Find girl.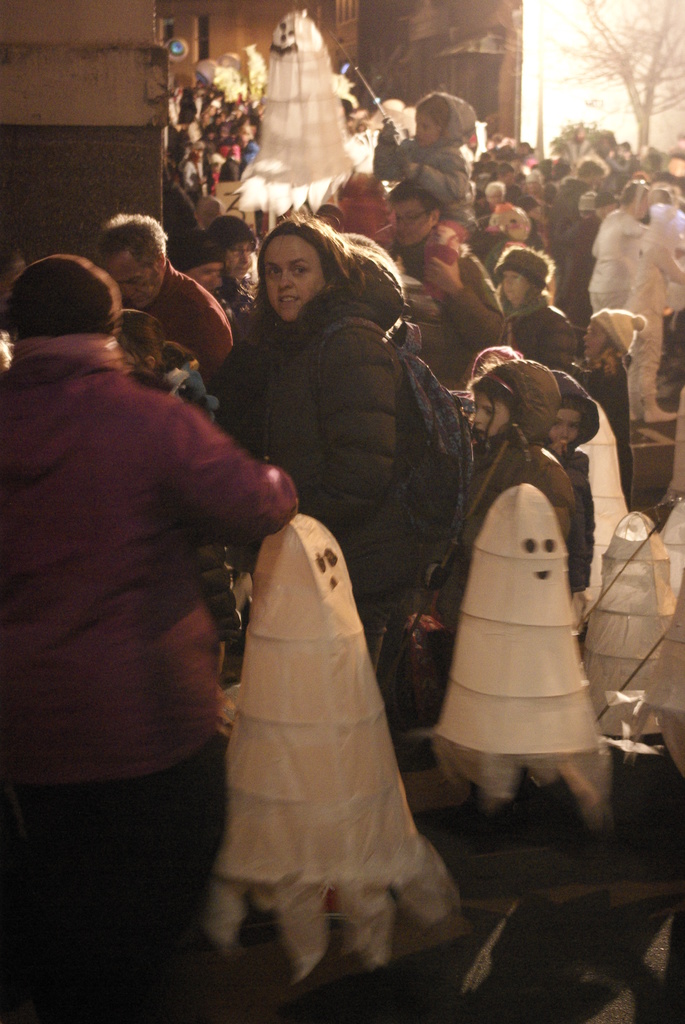
l=491, t=244, r=585, b=372.
